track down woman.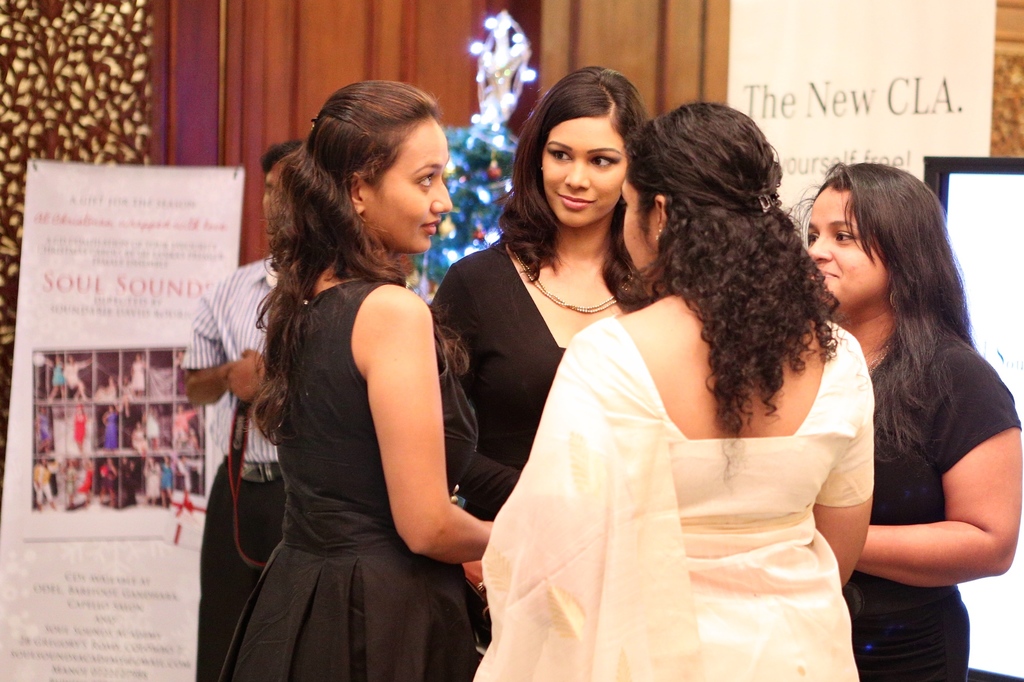
Tracked to bbox=(61, 351, 88, 397).
